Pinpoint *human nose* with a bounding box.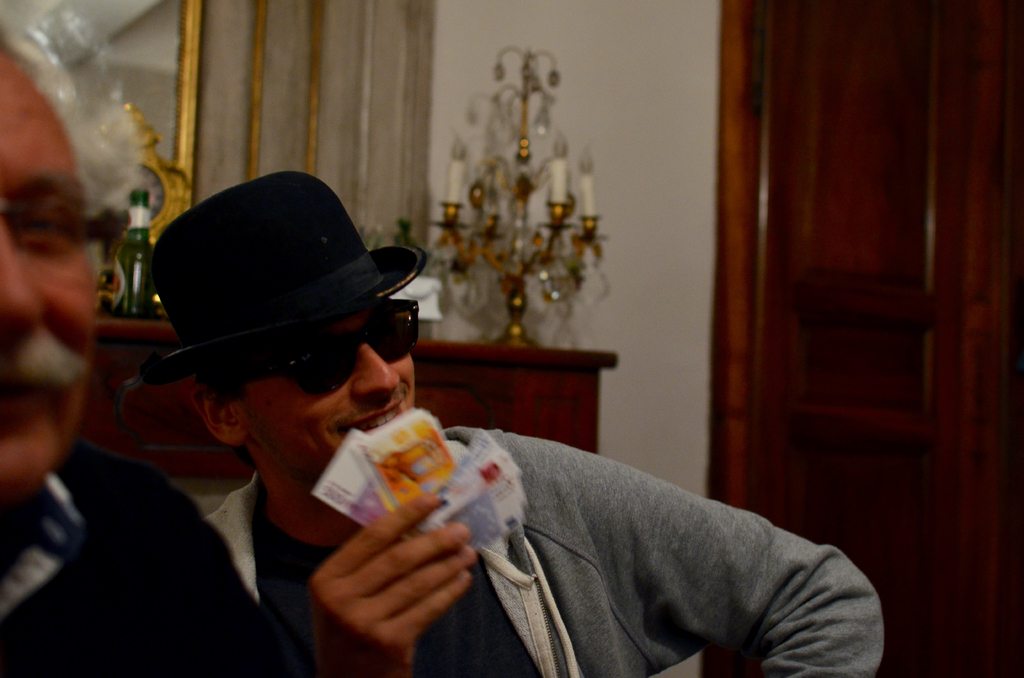
box=[1, 226, 40, 325].
